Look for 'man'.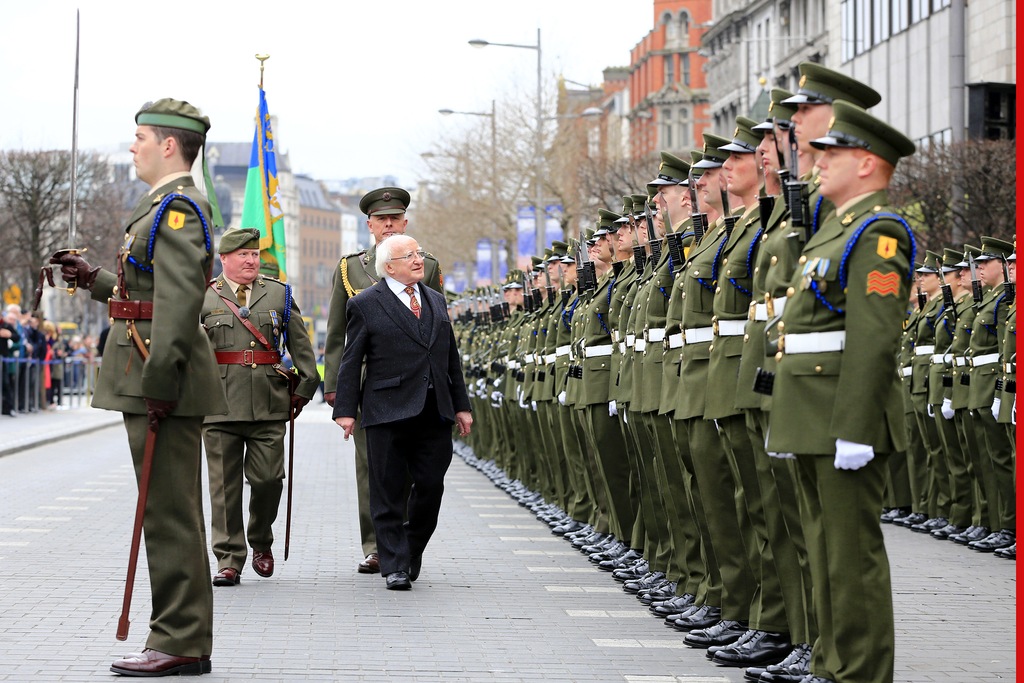
Found: (331, 236, 476, 587).
